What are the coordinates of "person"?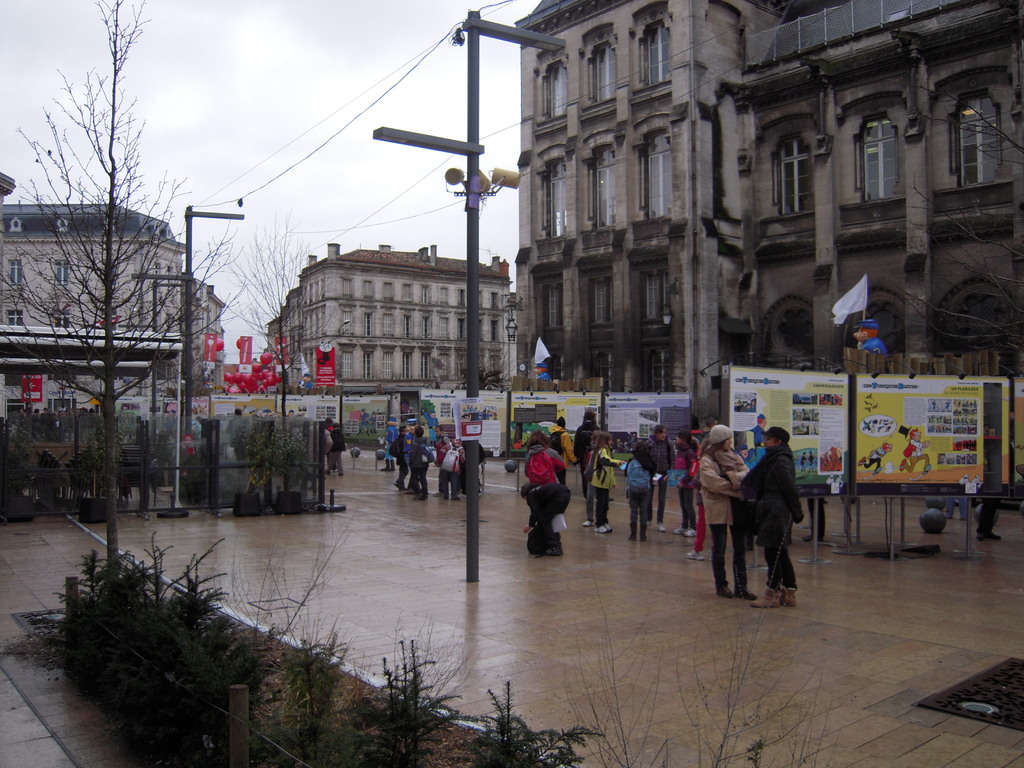
<bbox>644, 420, 676, 532</bbox>.
